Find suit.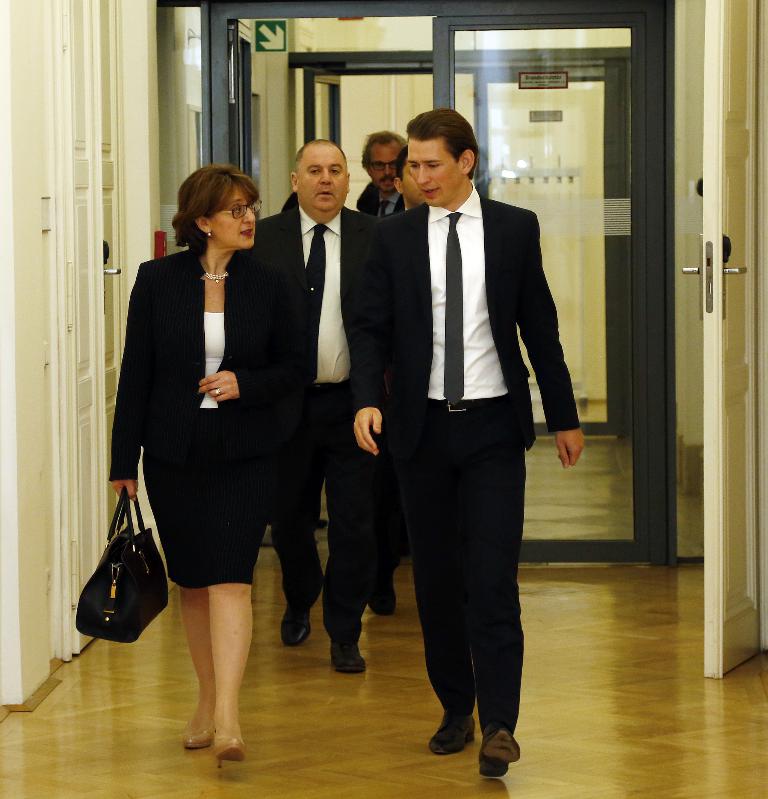
250,202,371,648.
